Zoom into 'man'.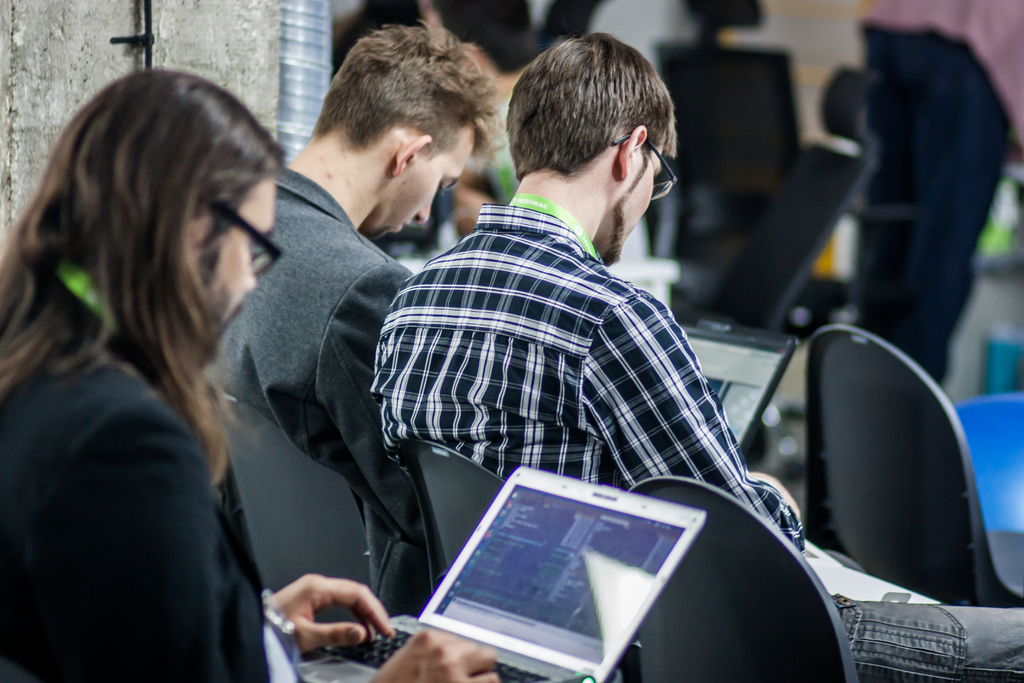
Zoom target: crop(847, 0, 1023, 387).
